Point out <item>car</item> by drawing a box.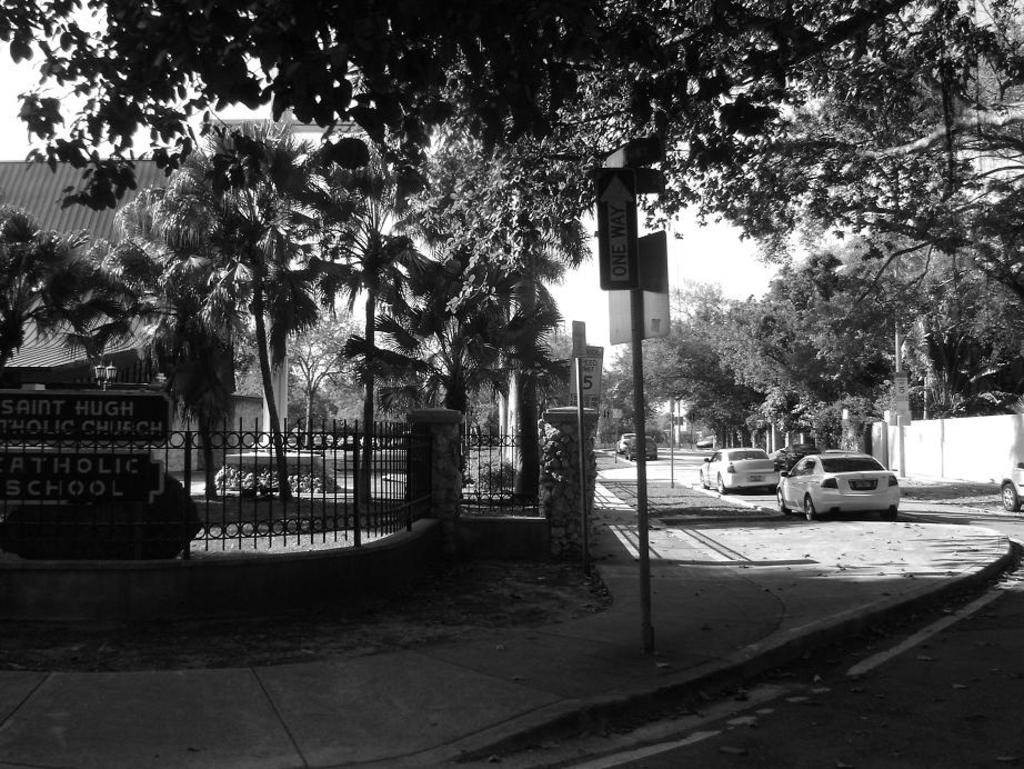
<box>703,442,781,487</box>.
